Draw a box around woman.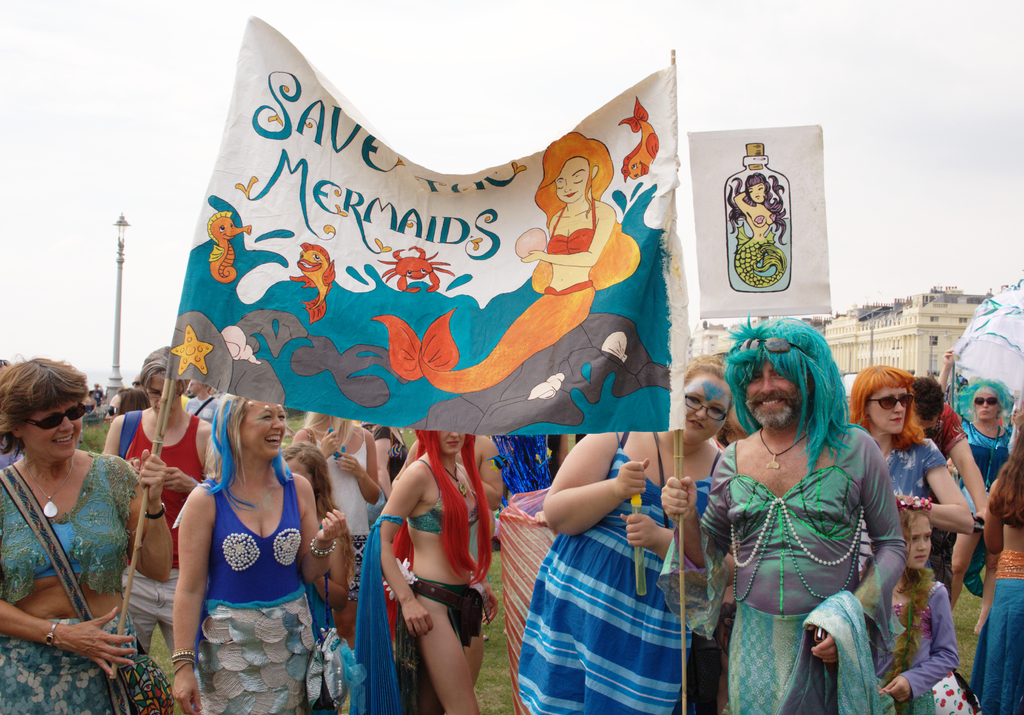
[353, 431, 497, 714].
